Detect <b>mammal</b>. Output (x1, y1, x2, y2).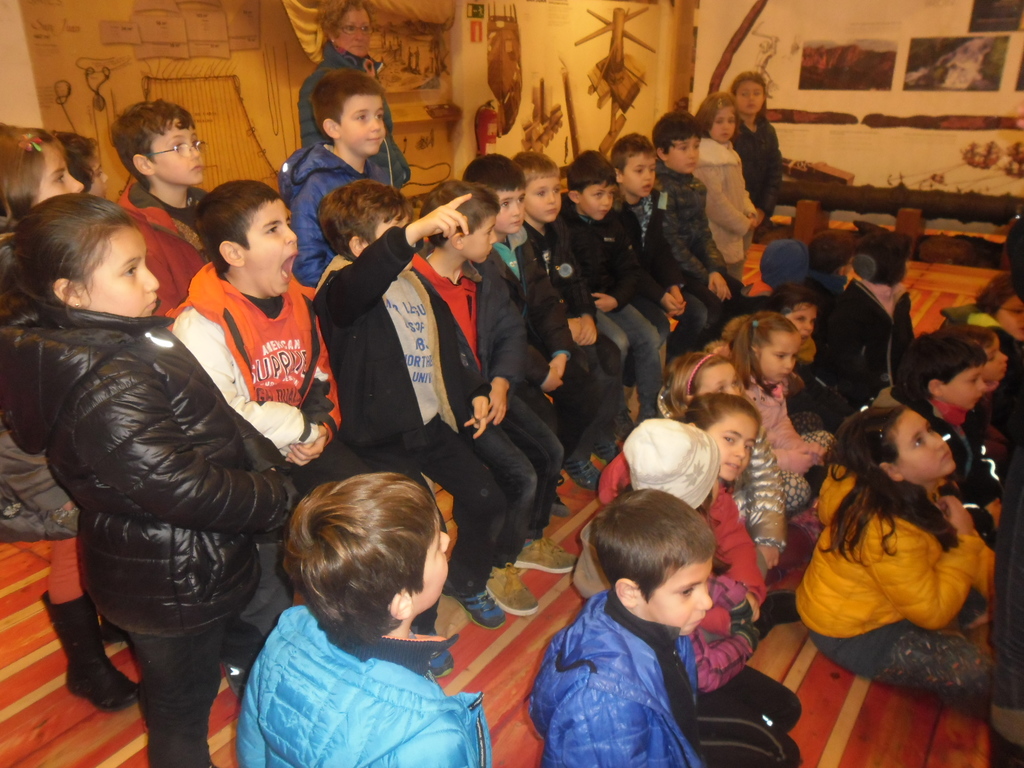
(408, 172, 578, 617).
